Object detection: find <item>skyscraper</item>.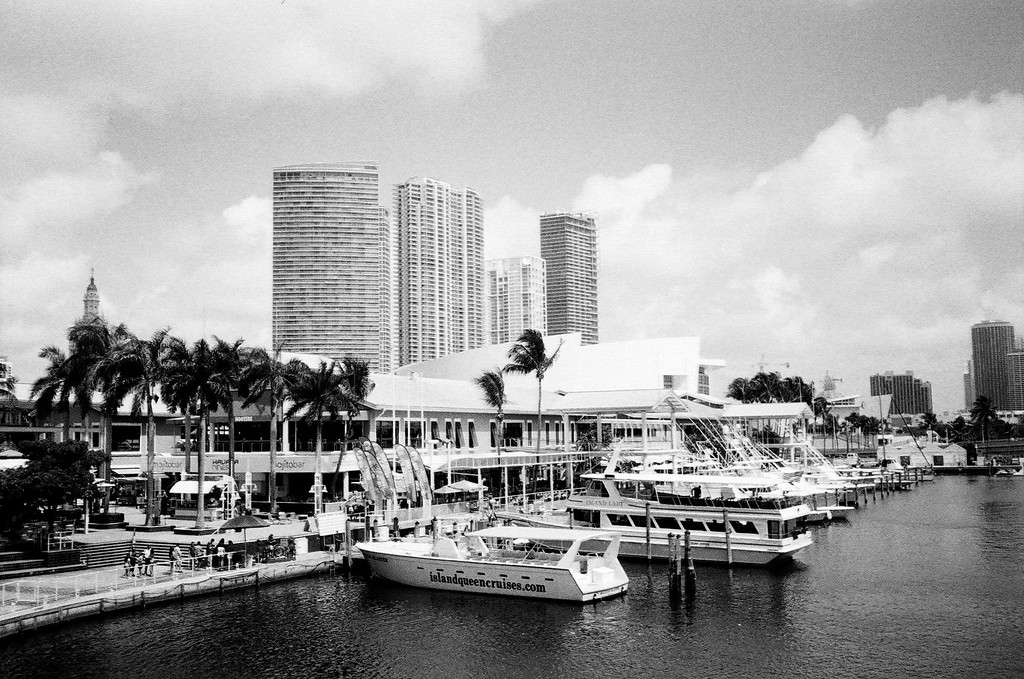
x1=489, y1=255, x2=547, y2=340.
